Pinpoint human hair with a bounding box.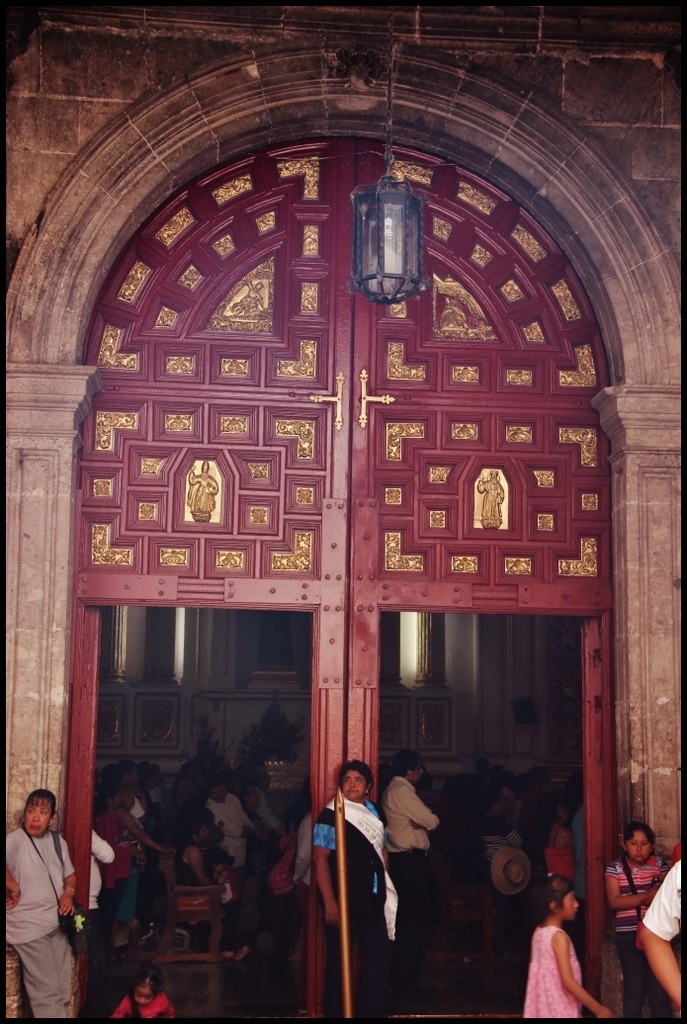
{"left": 624, "top": 822, "right": 660, "bottom": 848}.
